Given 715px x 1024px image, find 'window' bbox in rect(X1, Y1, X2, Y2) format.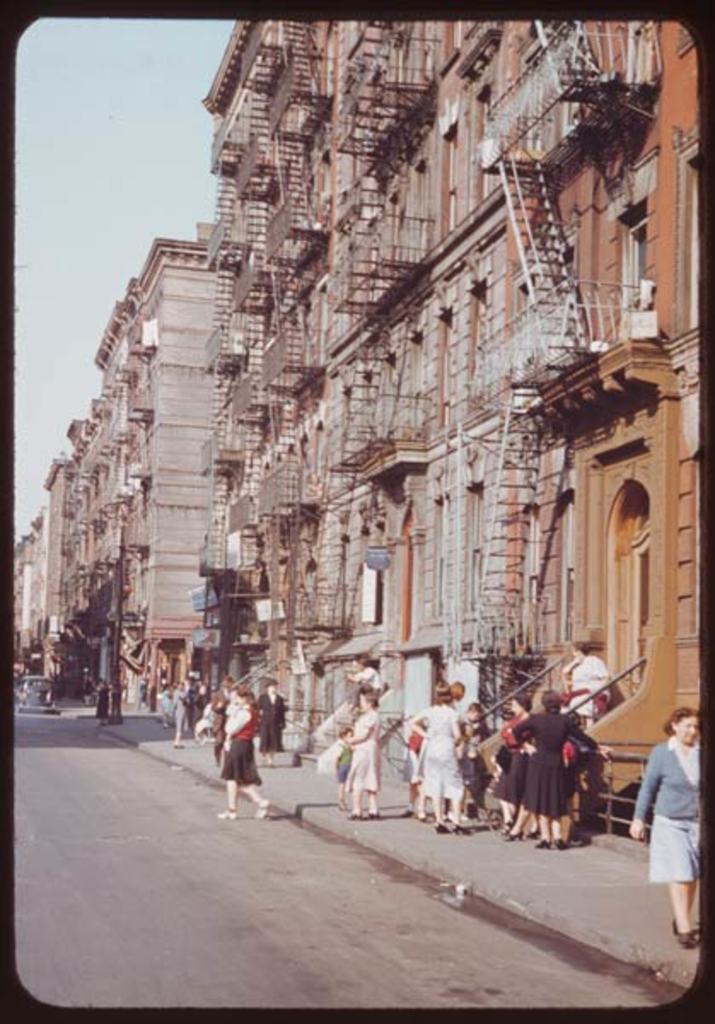
rect(440, 125, 461, 254).
